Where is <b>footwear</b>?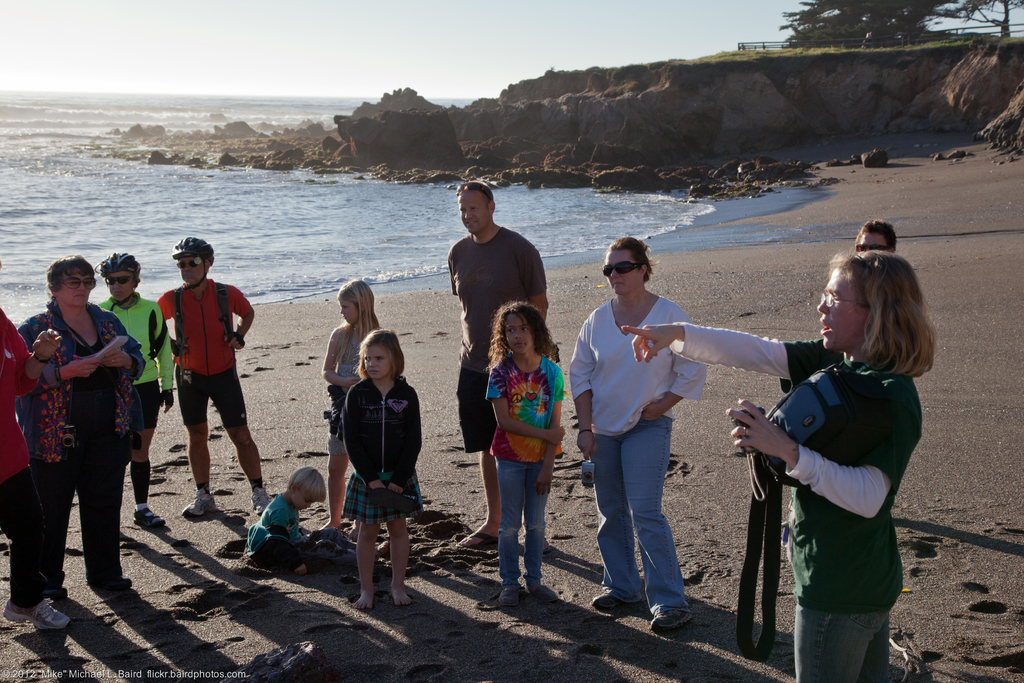
x1=531 y1=583 x2=558 y2=603.
